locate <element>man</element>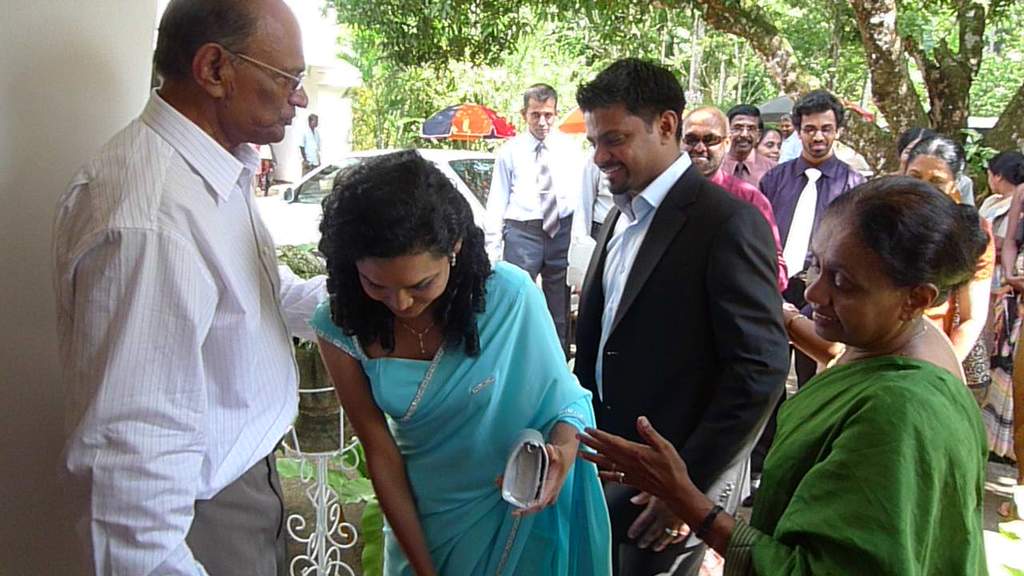
{"x1": 45, "y1": 0, "x2": 318, "y2": 575}
